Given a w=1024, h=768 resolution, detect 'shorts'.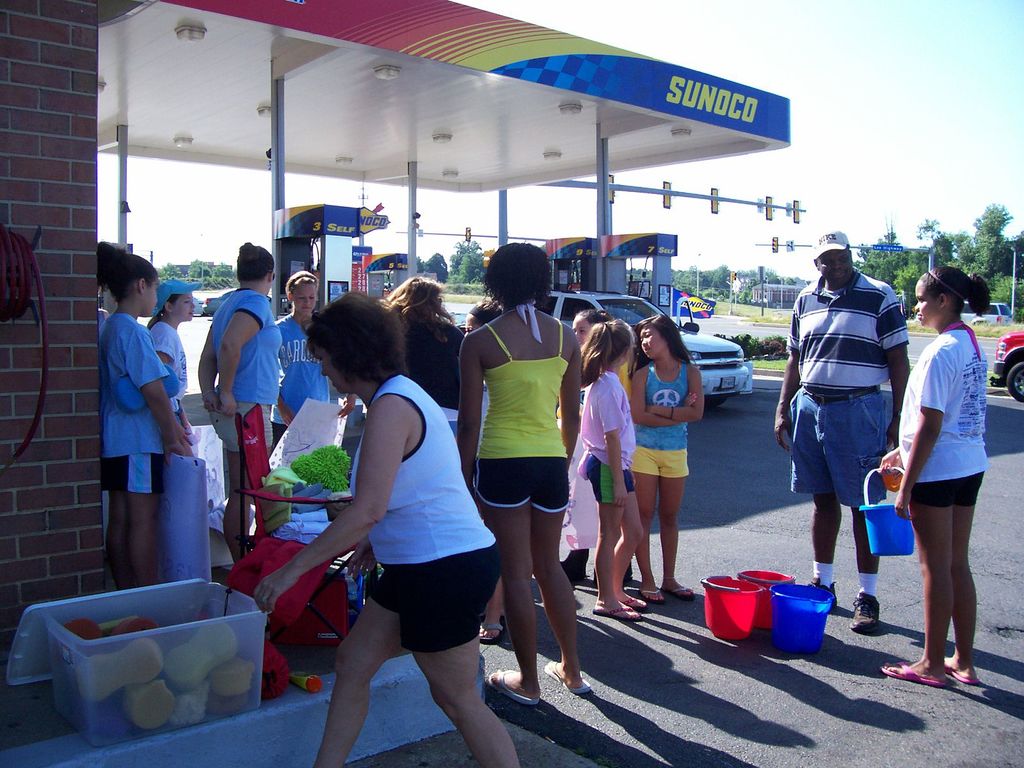
{"left": 99, "top": 455, "right": 164, "bottom": 497}.
